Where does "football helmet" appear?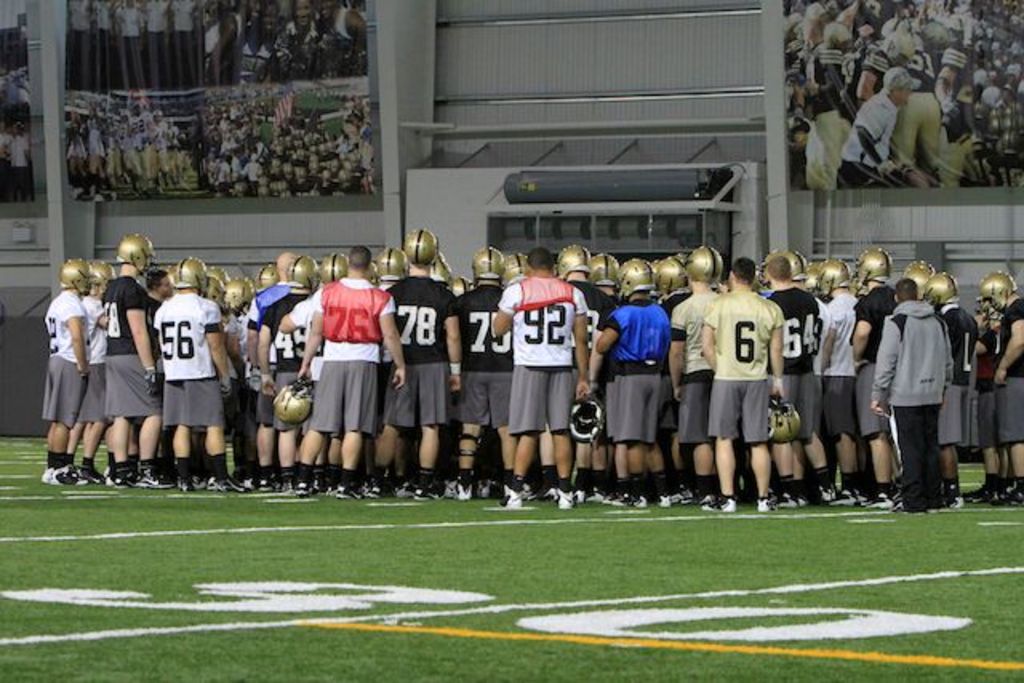
Appears at rect(974, 266, 1021, 310).
